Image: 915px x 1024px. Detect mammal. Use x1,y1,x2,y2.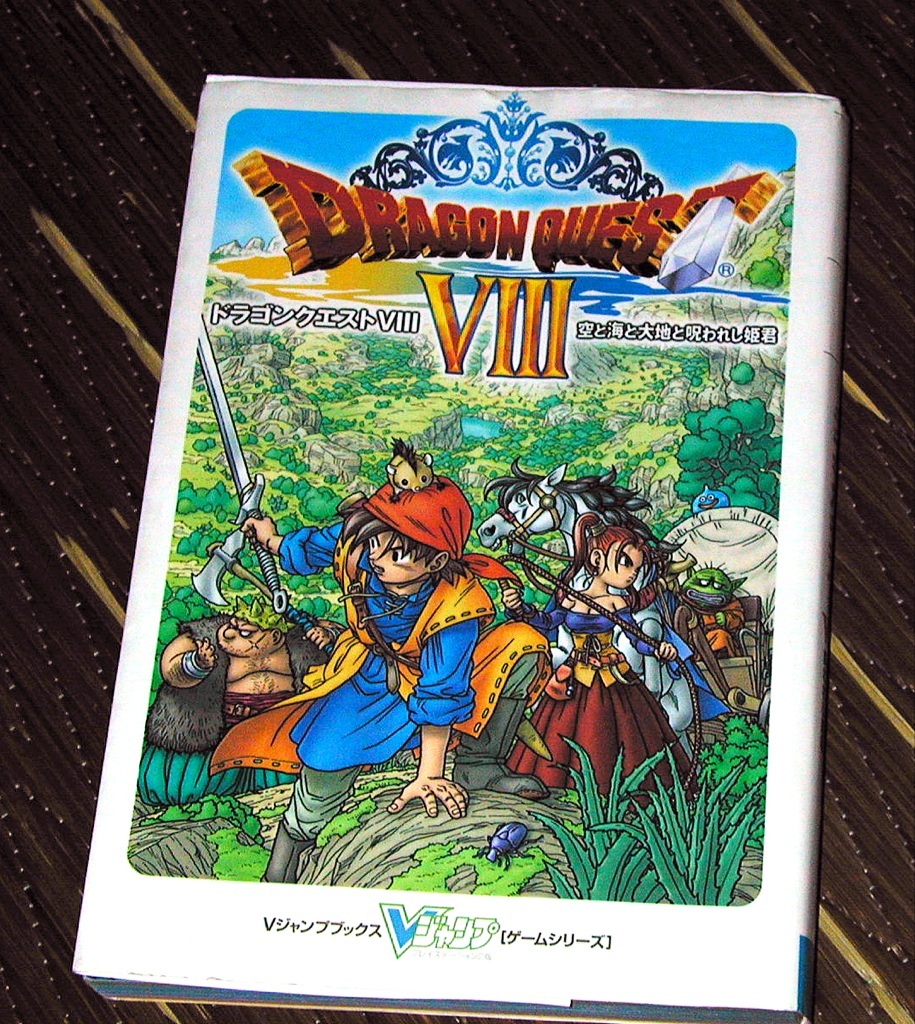
482,458,700,664.
